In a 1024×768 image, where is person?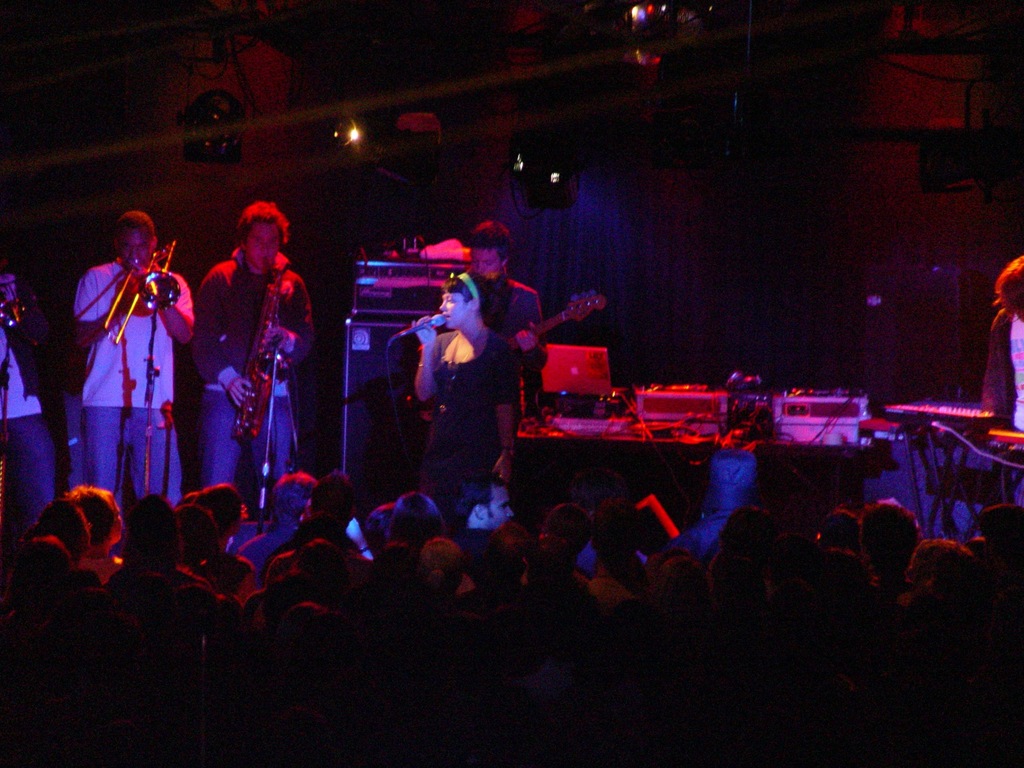
751, 576, 858, 767.
